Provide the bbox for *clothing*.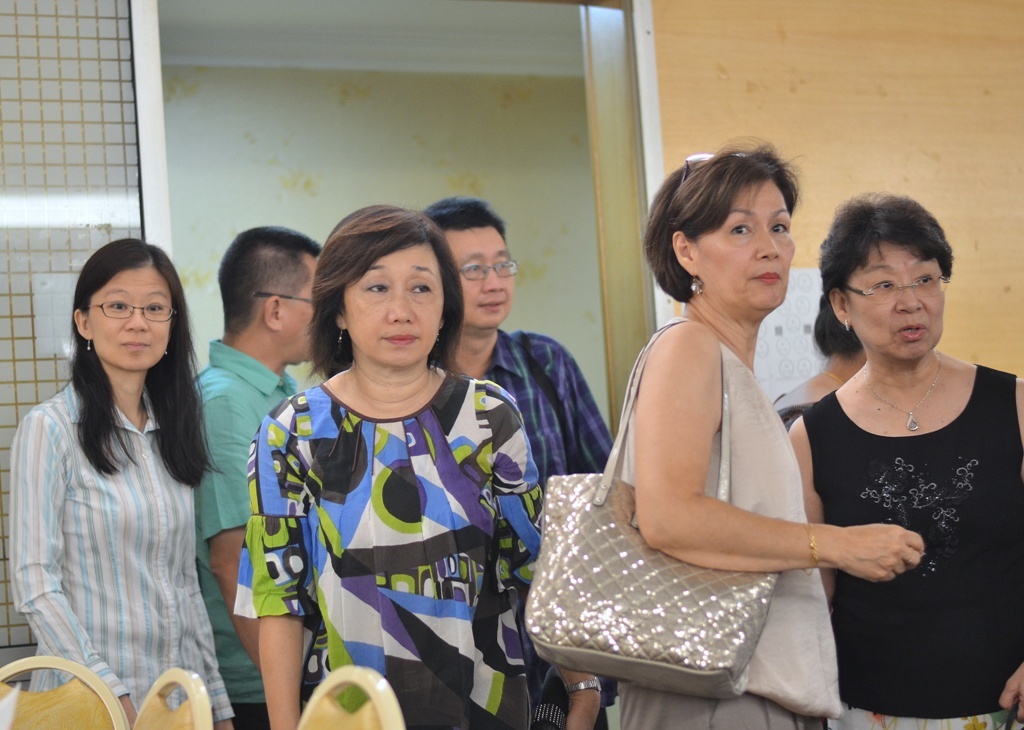
box=[18, 326, 227, 697].
